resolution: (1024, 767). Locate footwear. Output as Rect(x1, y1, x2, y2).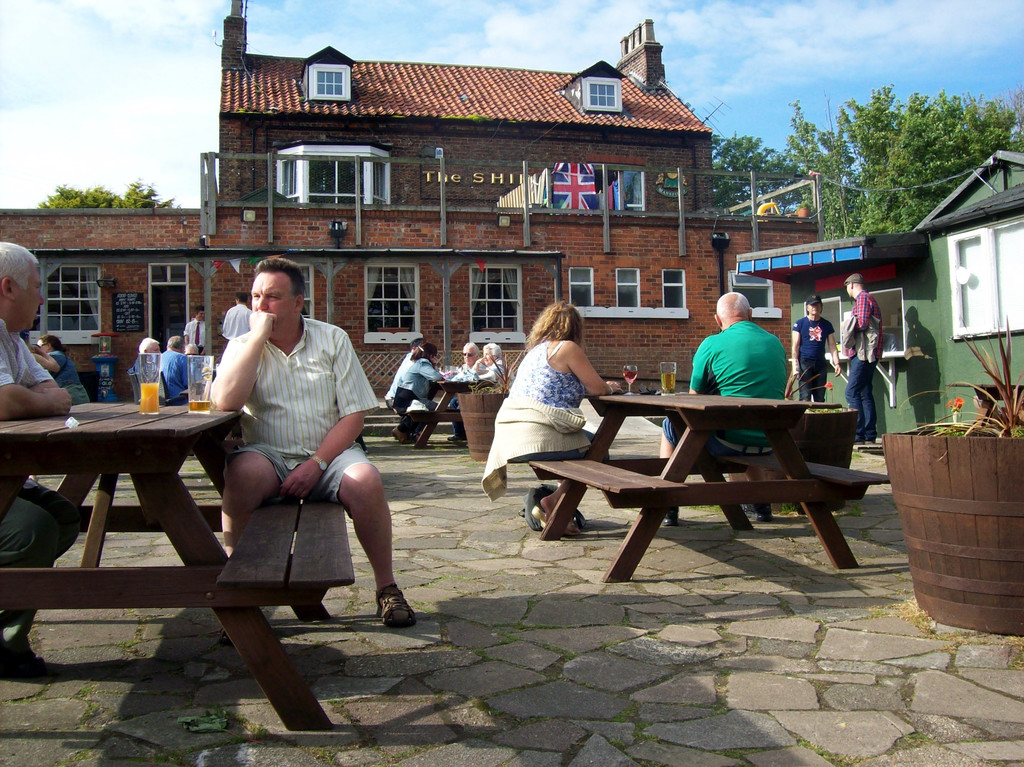
Rect(660, 507, 681, 529).
